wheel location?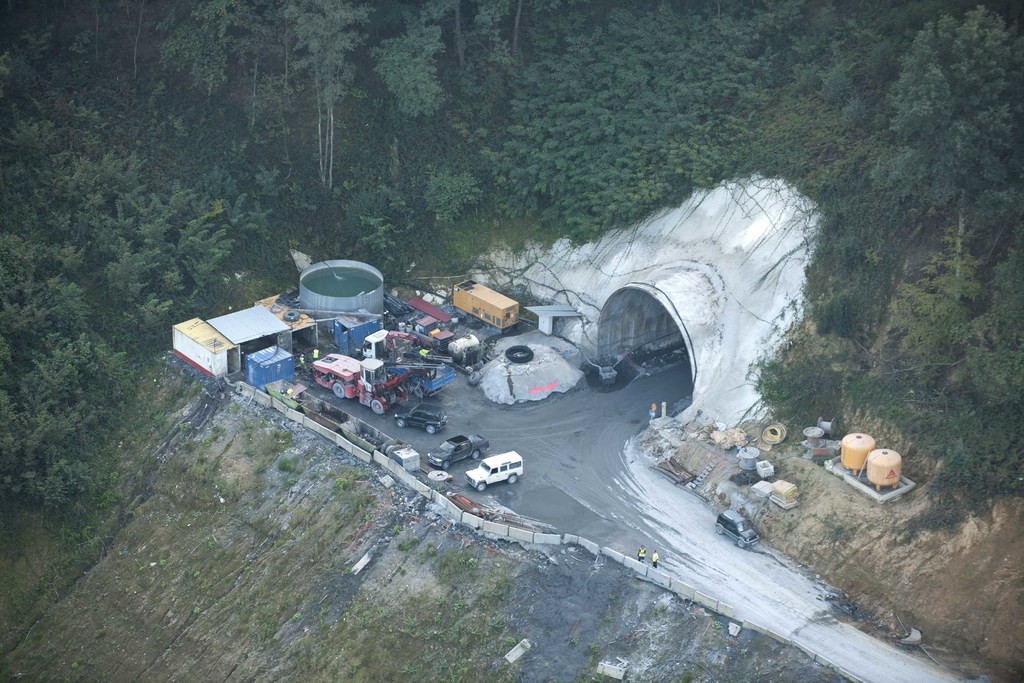
detection(333, 383, 345, 398)
